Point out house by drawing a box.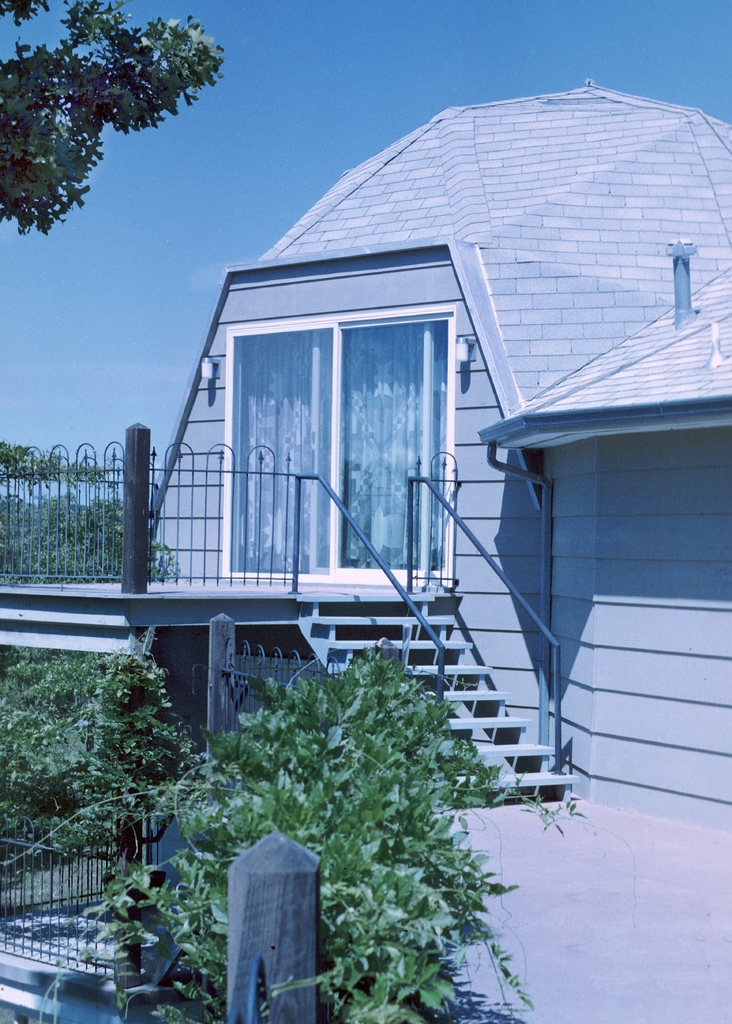
box=[0, 78, 731, 1023].
